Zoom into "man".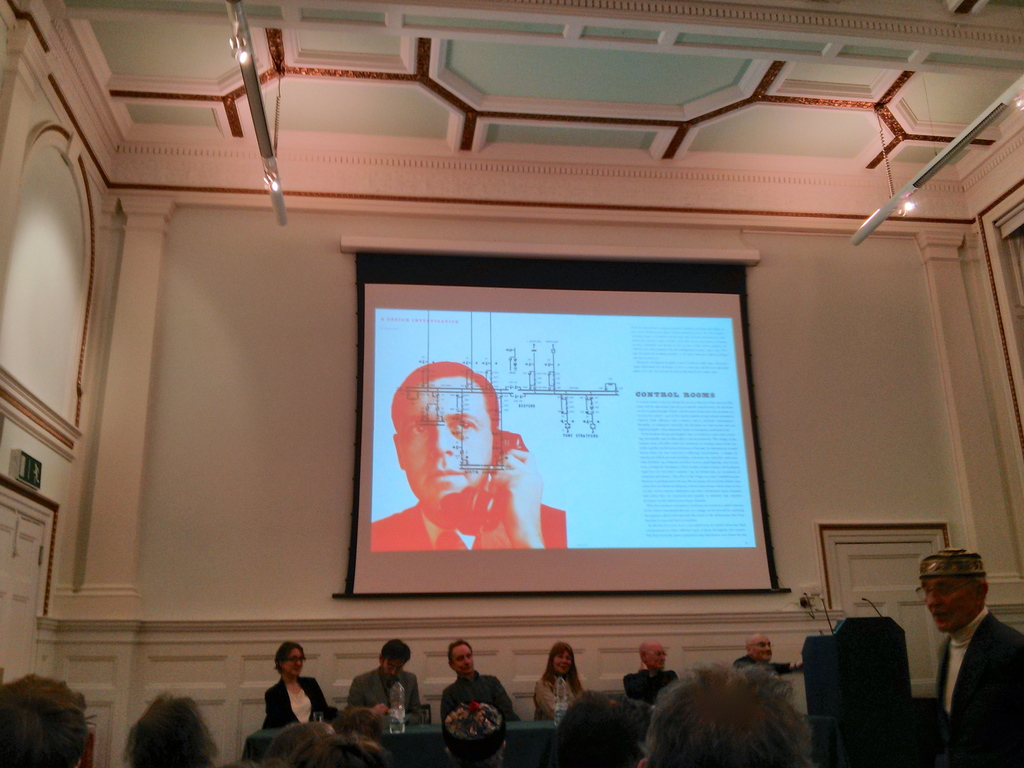
Zoom target: (left=358, top=358, right=563, bottom=560).
